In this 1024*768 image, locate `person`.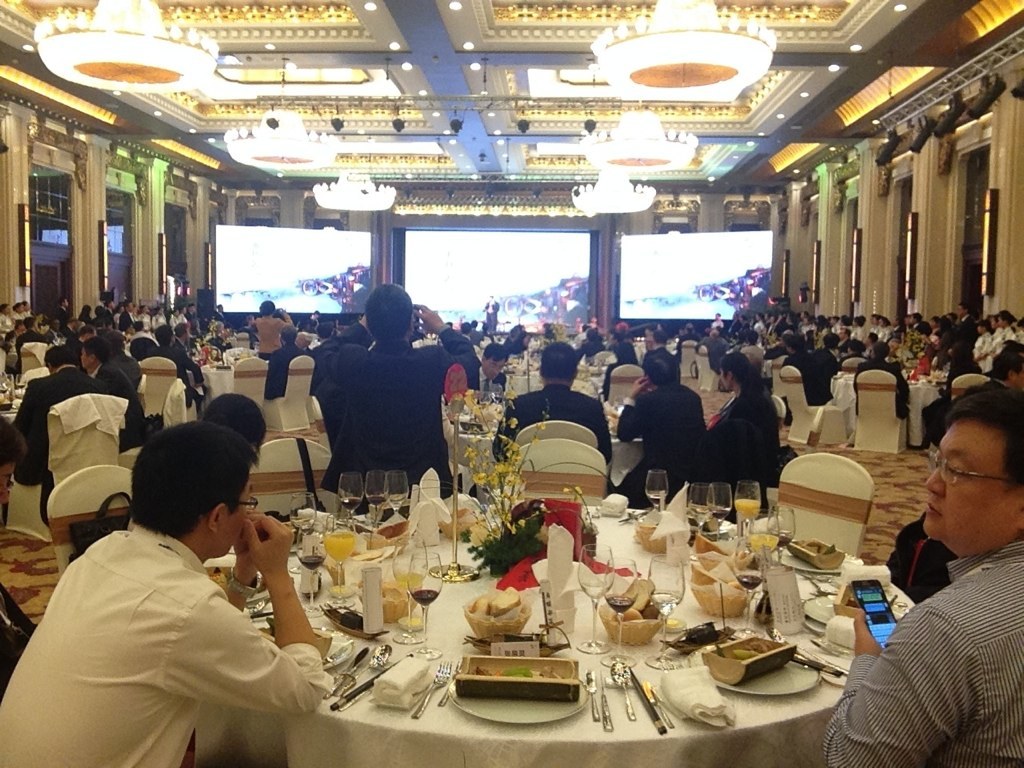
Bounding box: <region>153, 299, 173, 324</region>.
